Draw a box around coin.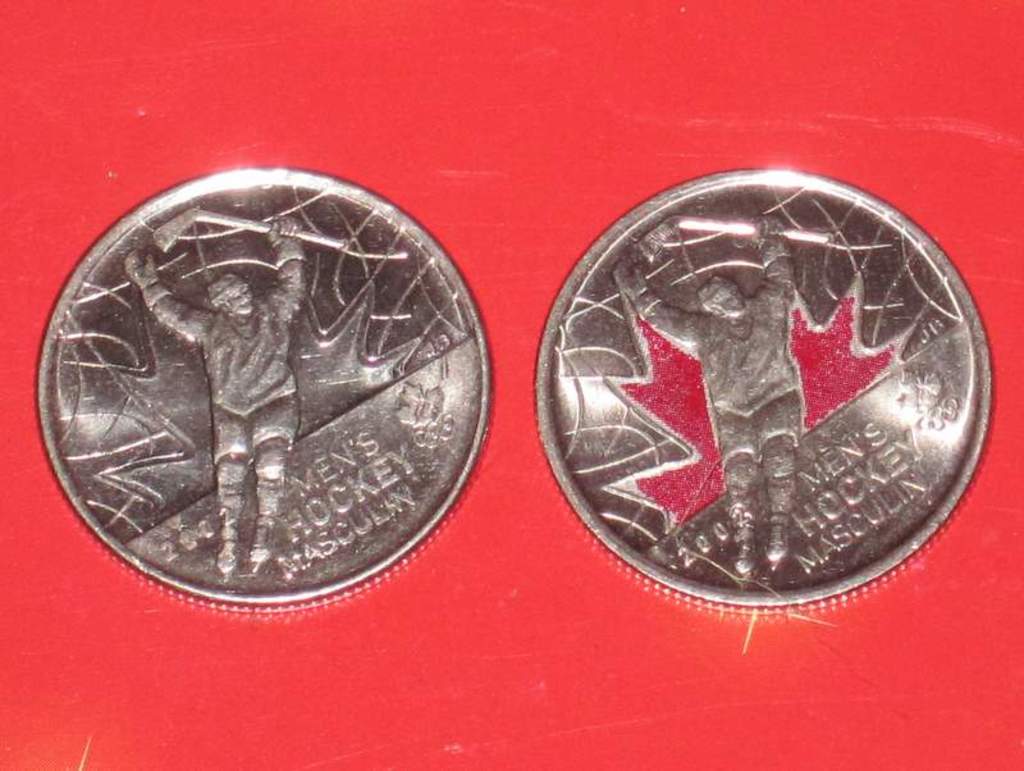
(41, 168, 492, 611).
